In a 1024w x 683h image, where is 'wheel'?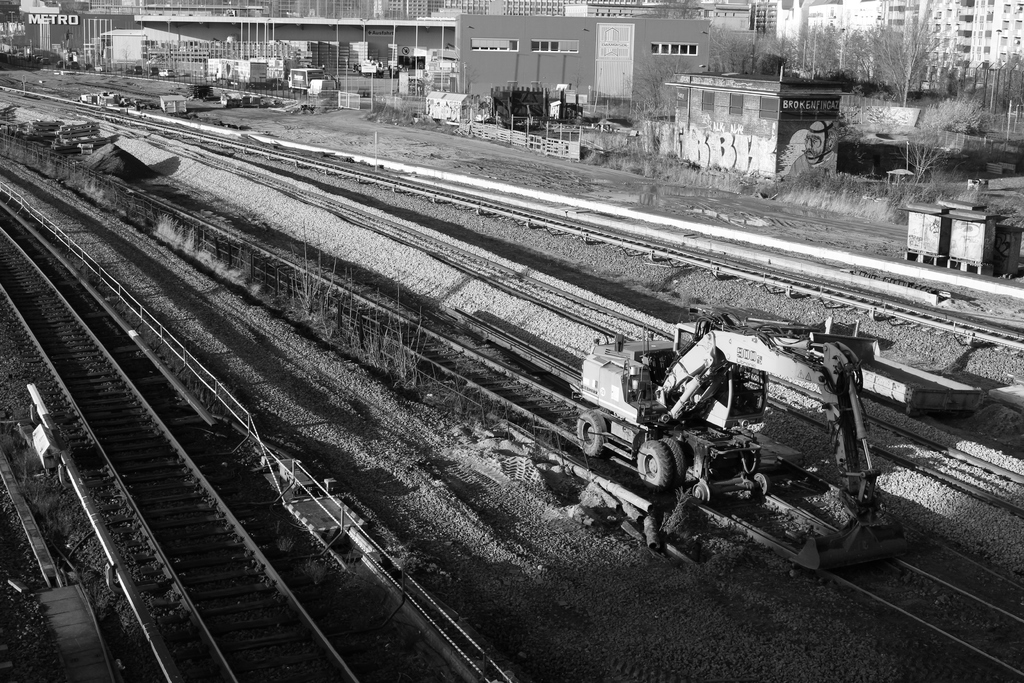
left=731, top=427, right=760, bottom=477.
